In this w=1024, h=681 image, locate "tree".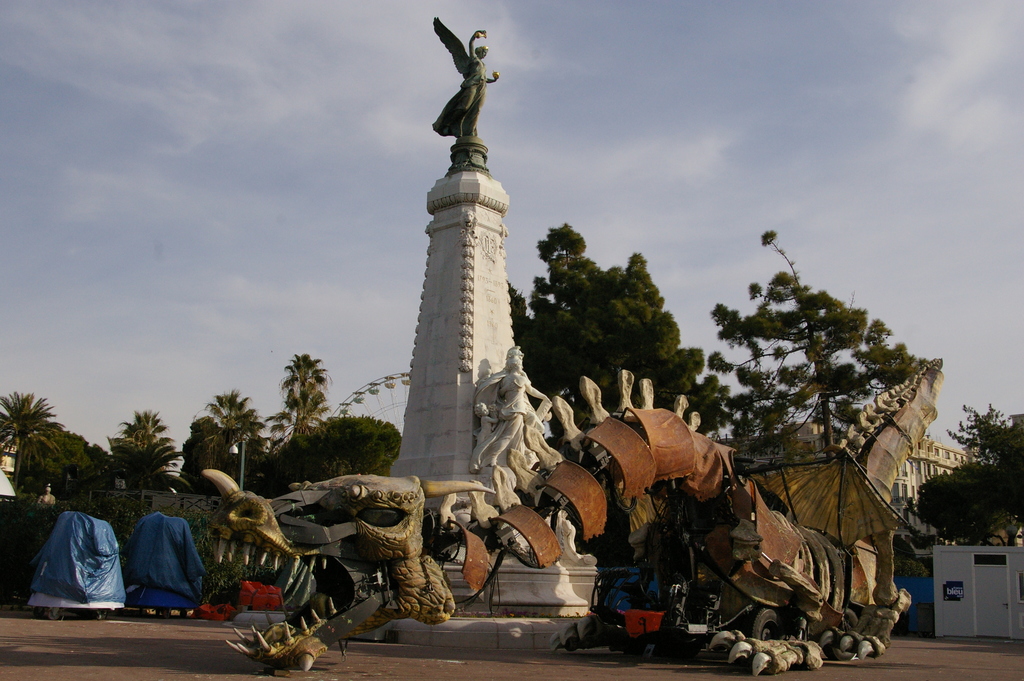
Bounding box: l=690, t=199, r=943, b=603.
